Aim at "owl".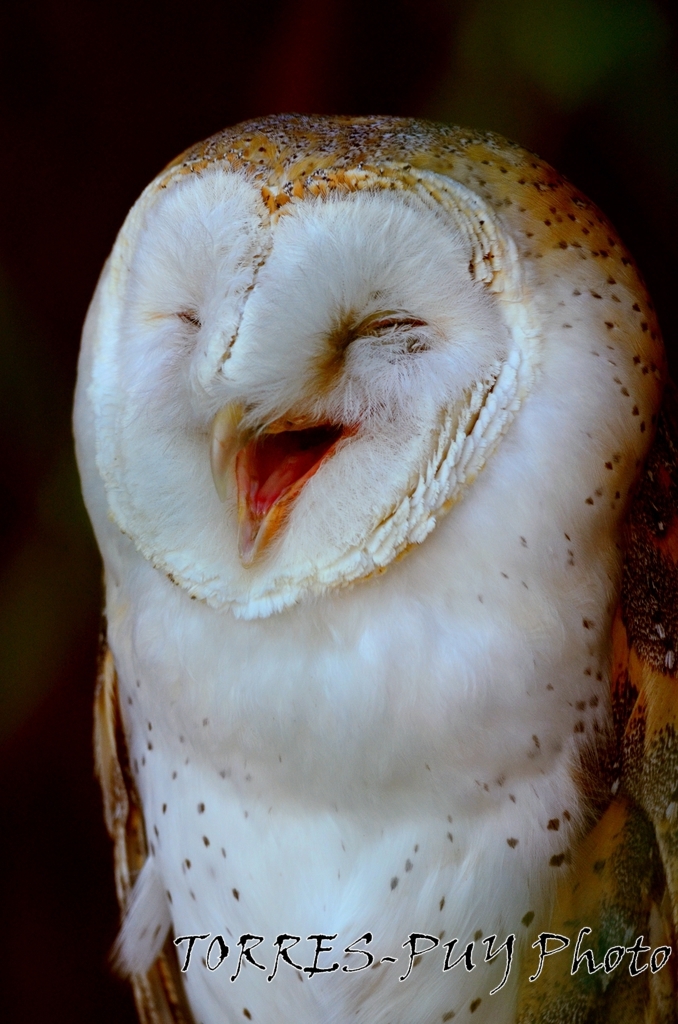
Aimed at 70/117/677/1023.
